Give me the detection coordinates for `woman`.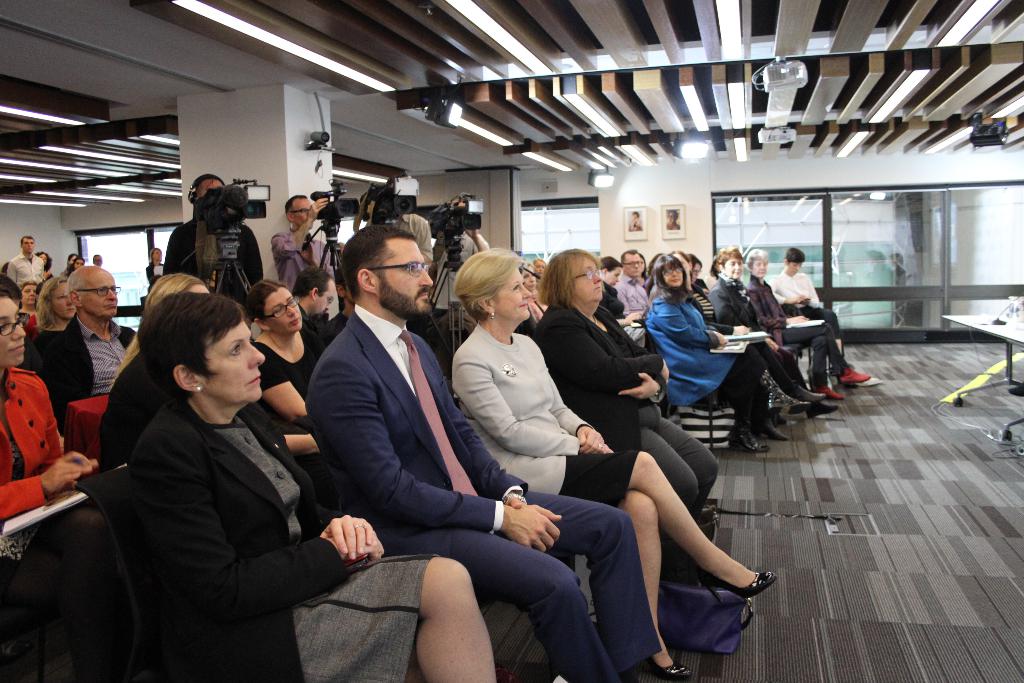
[x1=90, y1=252, x2=335, y2=682].
